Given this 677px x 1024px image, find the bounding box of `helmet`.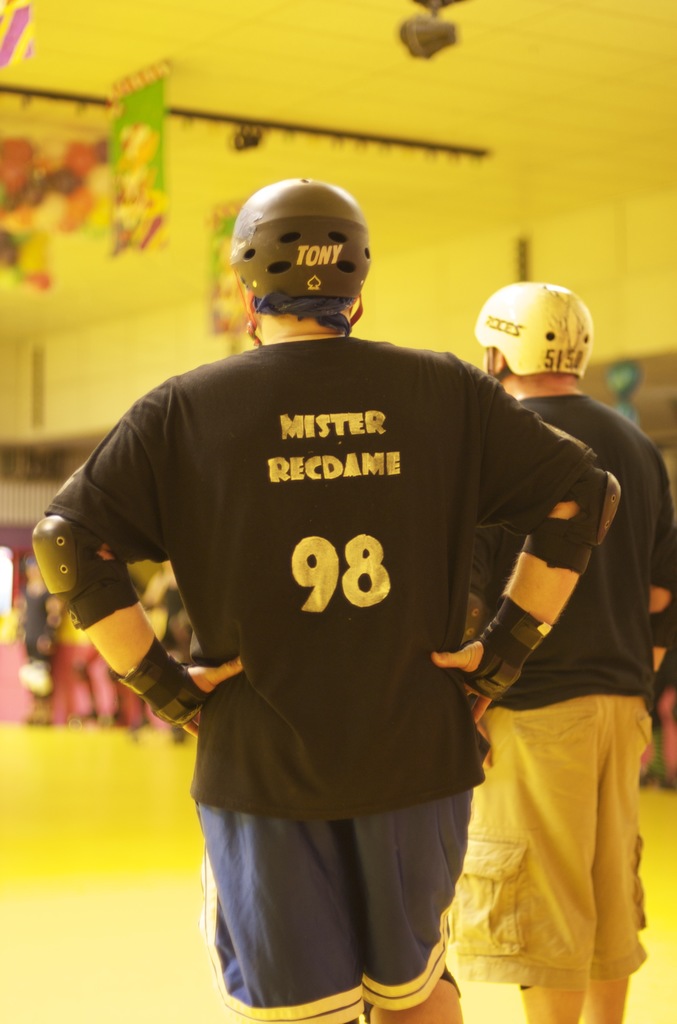
box=[234, 172, 385, 332].
